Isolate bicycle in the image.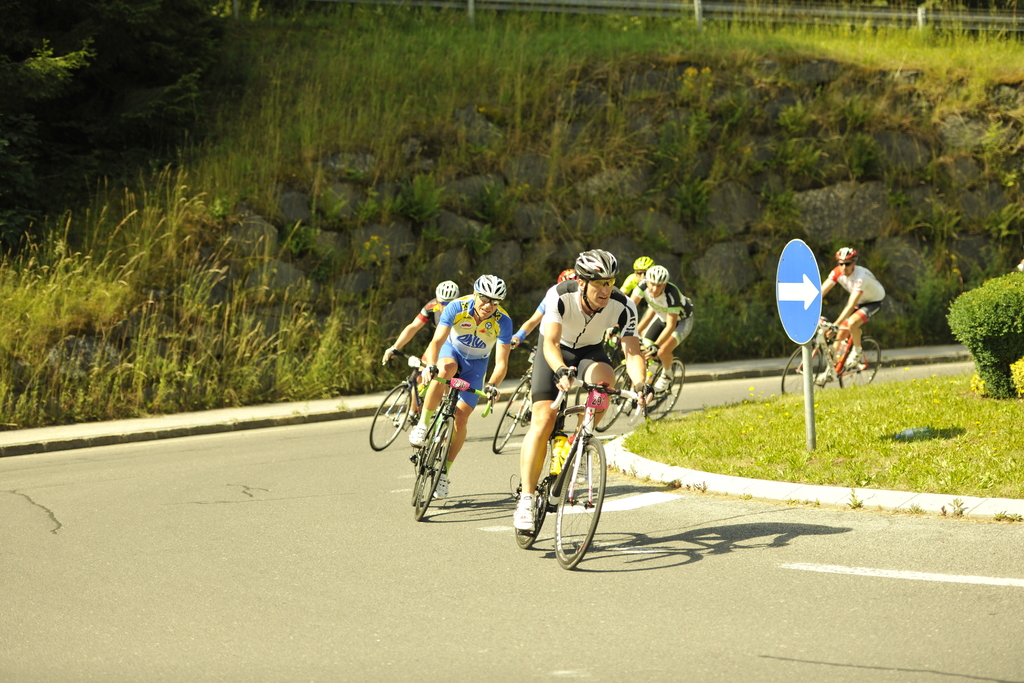
Isolated region: locate(499, 344, 538, 457).
